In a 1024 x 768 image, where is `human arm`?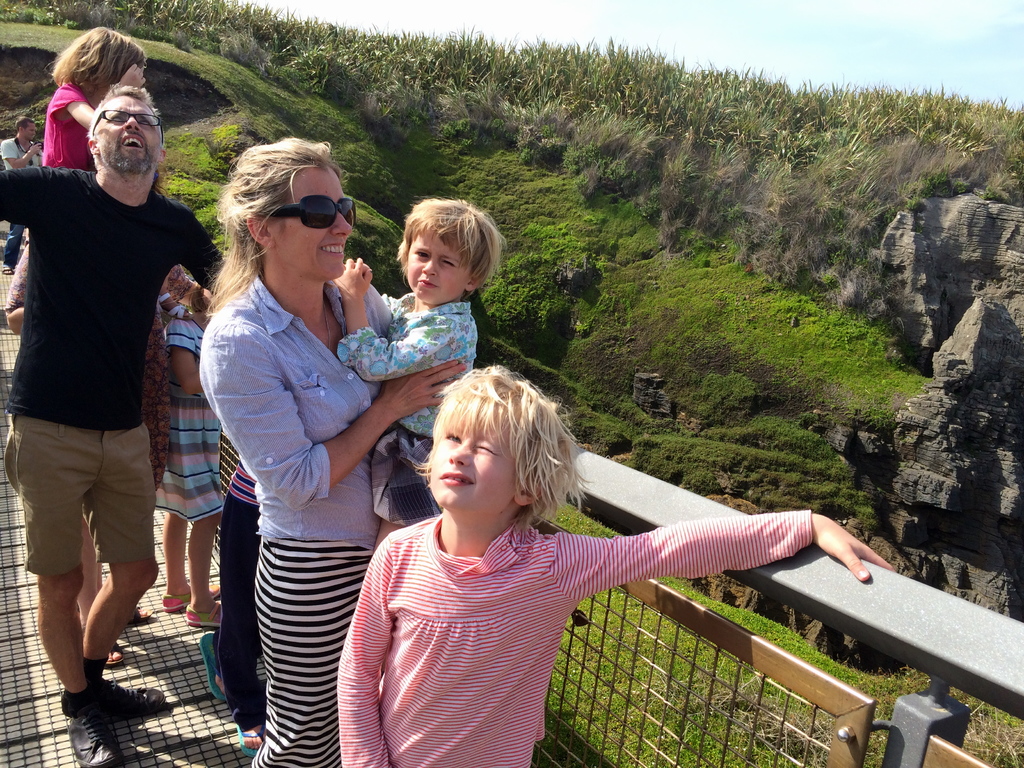
locate(166, 321, 196, 397).
